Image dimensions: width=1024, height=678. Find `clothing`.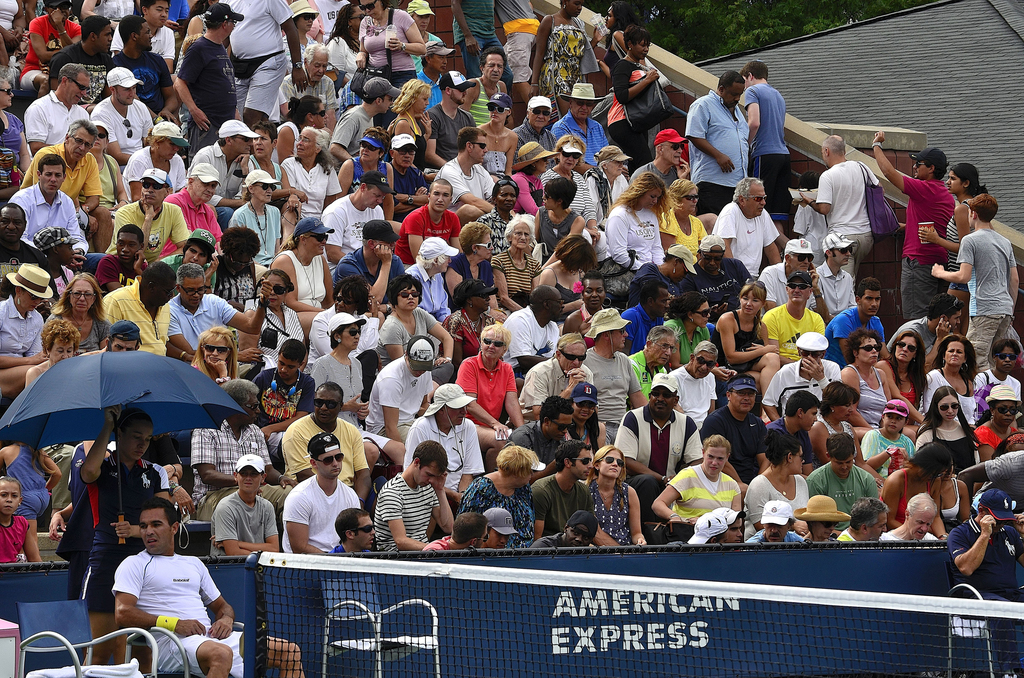
211,498,275,545.
